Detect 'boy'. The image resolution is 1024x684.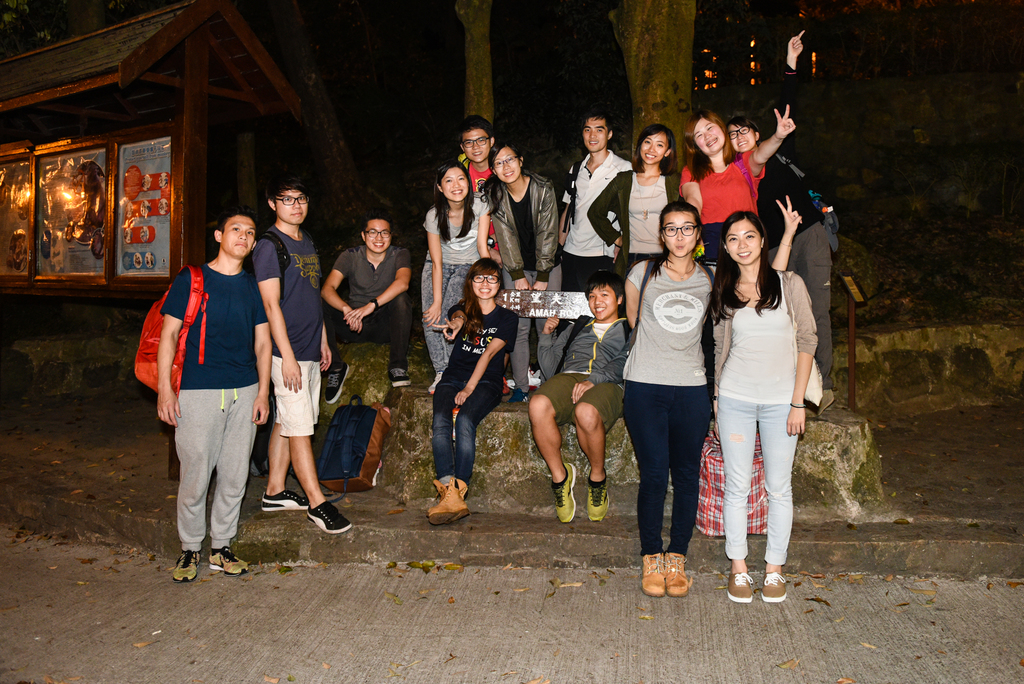
[527,271,630,521].
